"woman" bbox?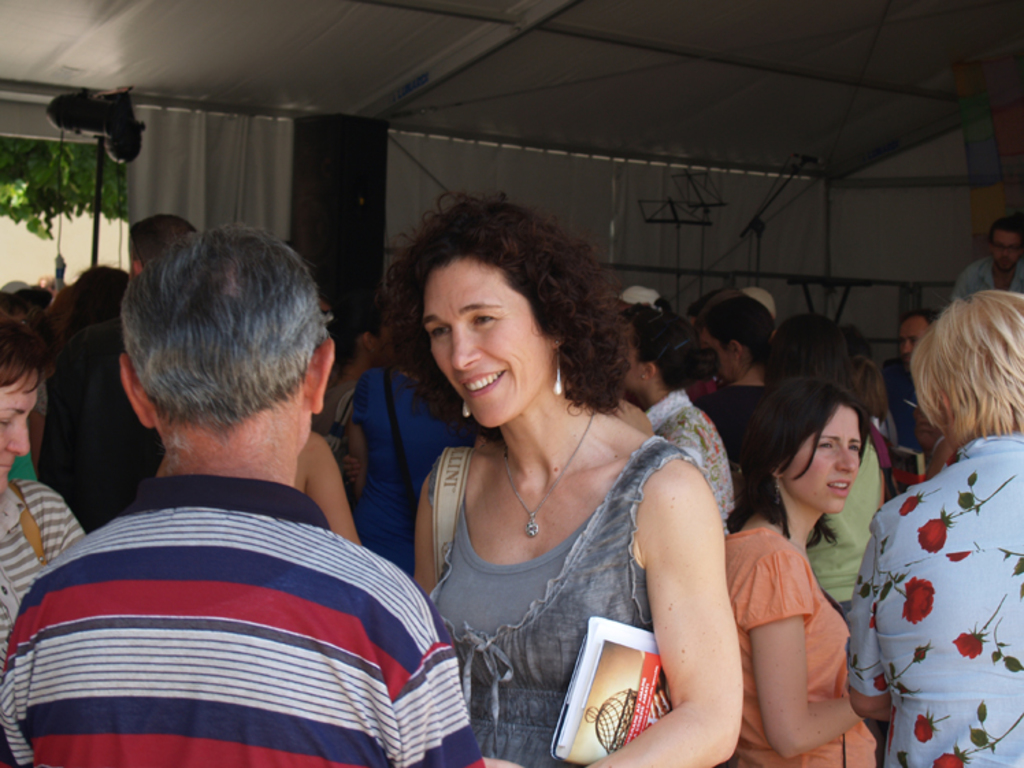
(350,301,509,591)
